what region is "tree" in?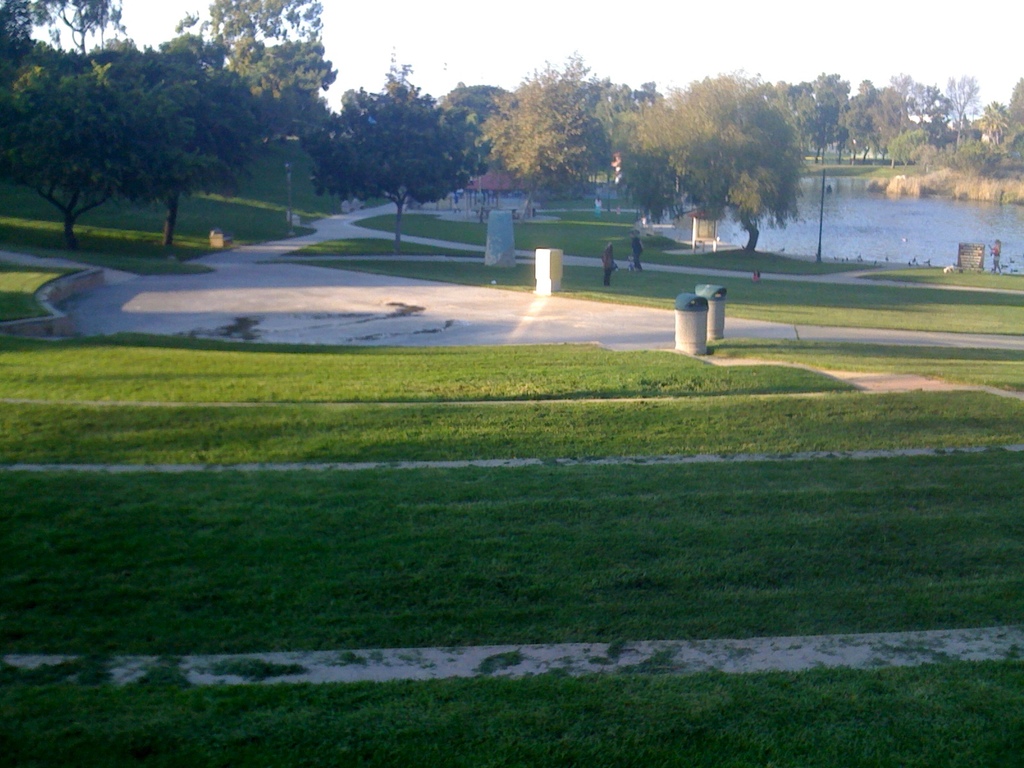
292, 78, 493, 250.
